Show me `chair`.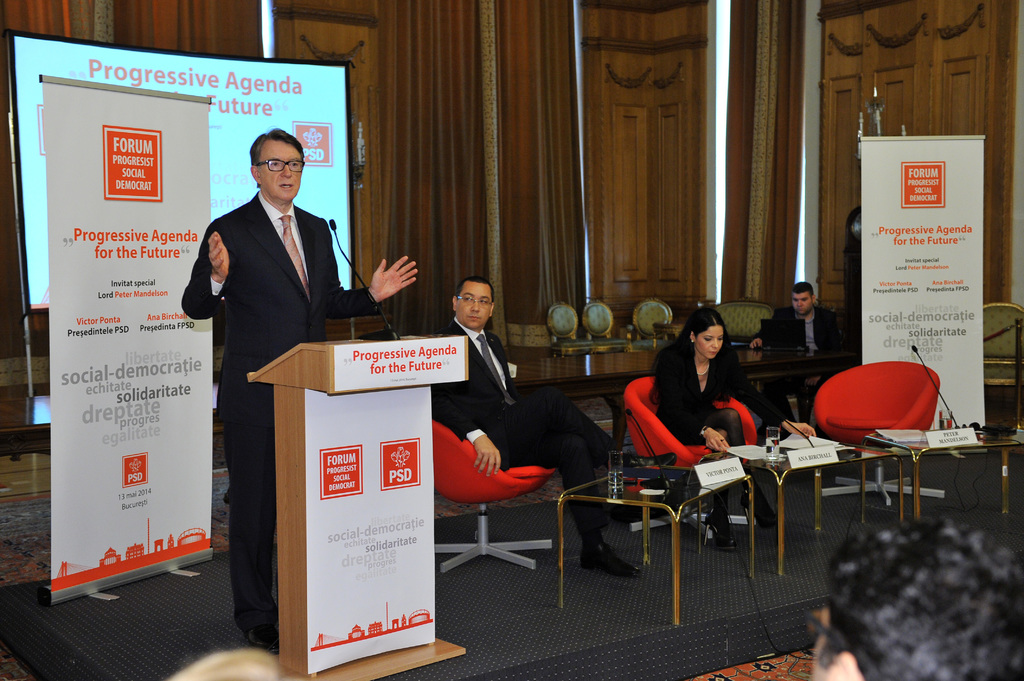
`chair` is here: (x1=813, y1=360, x2=935, y2=524).
